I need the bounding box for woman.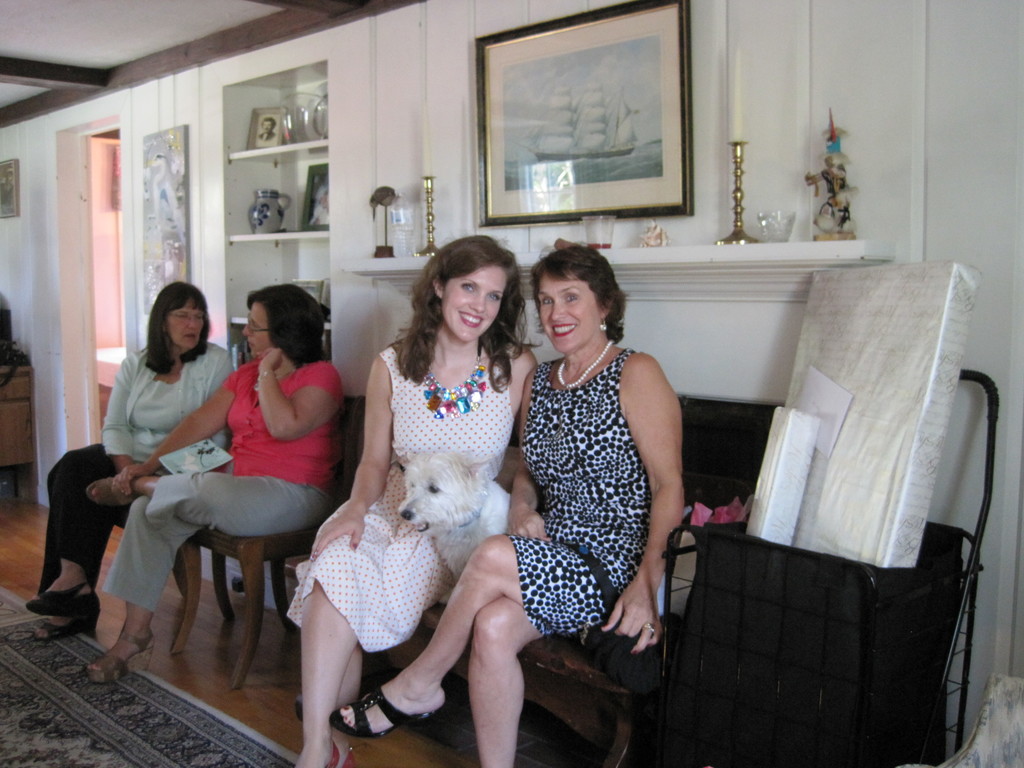
Here it is: locate(19, 281, 236, 644).
